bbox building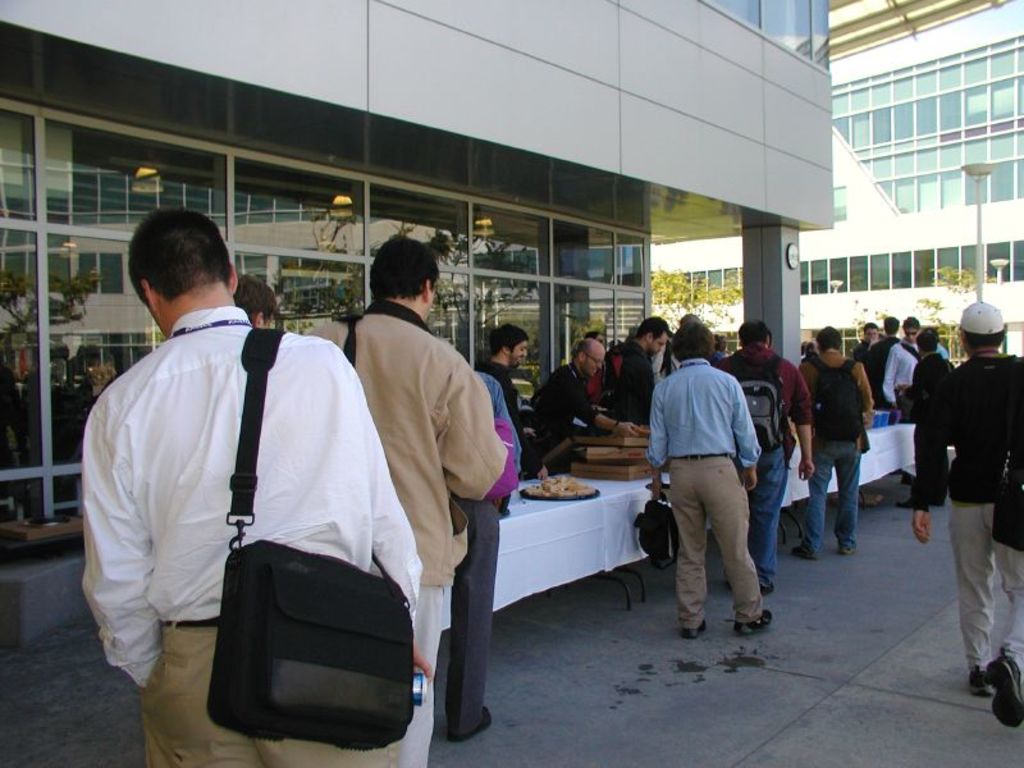
Rect(648, 0, 1023, 370)
